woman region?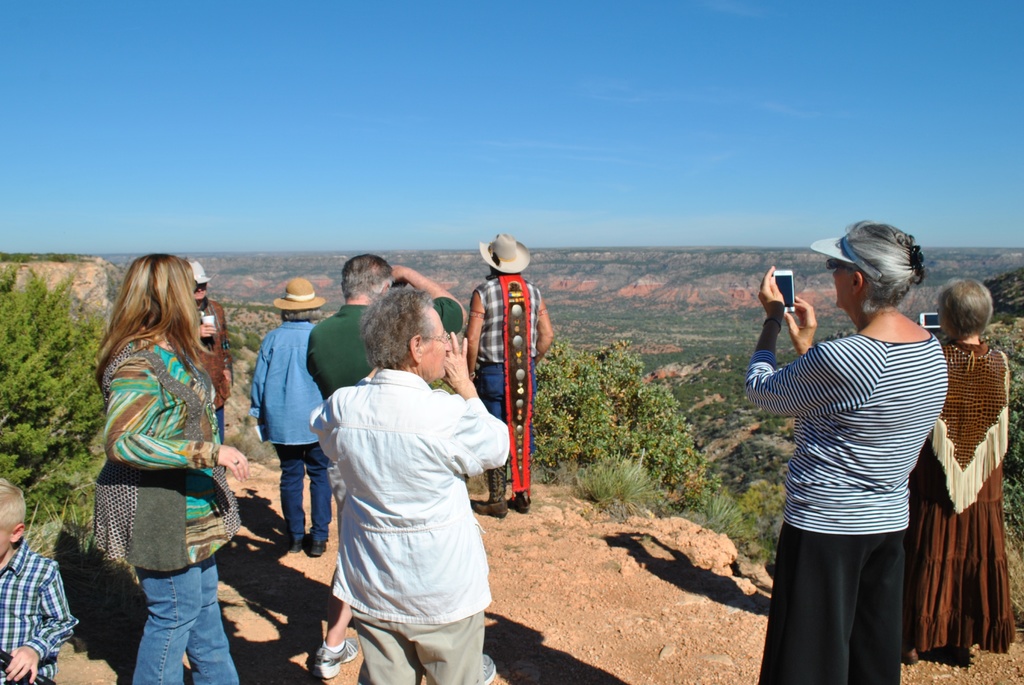
[252, 274, 330, 558]
